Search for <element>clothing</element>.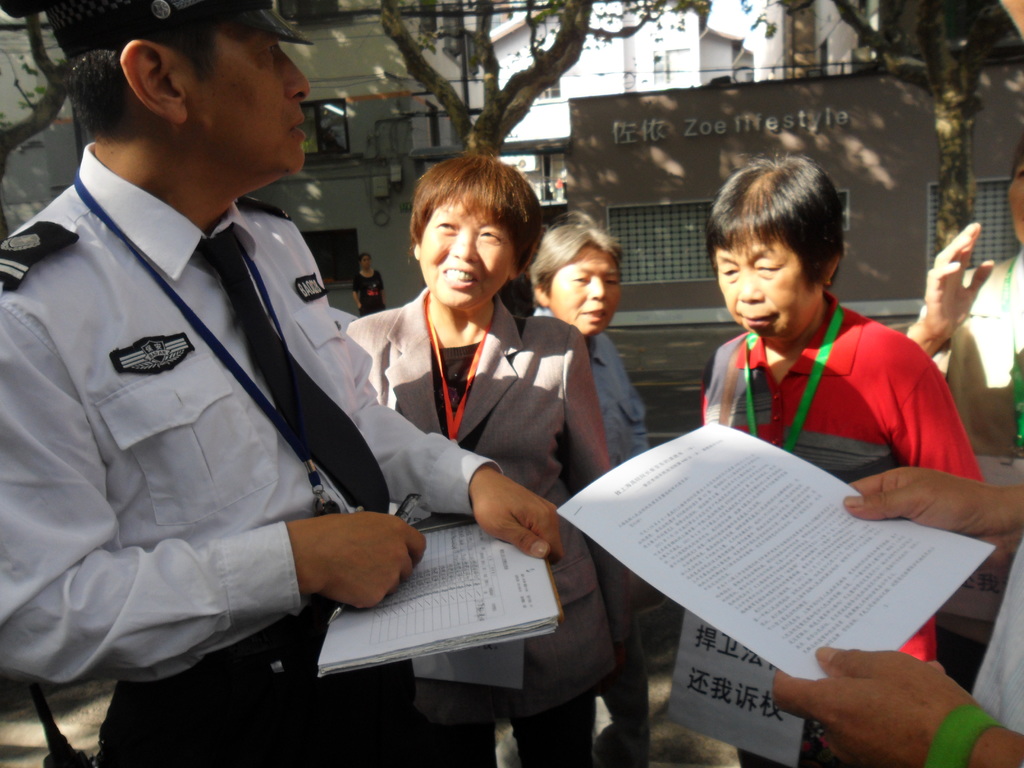
Found at box=[344, 266, 385, 317].
